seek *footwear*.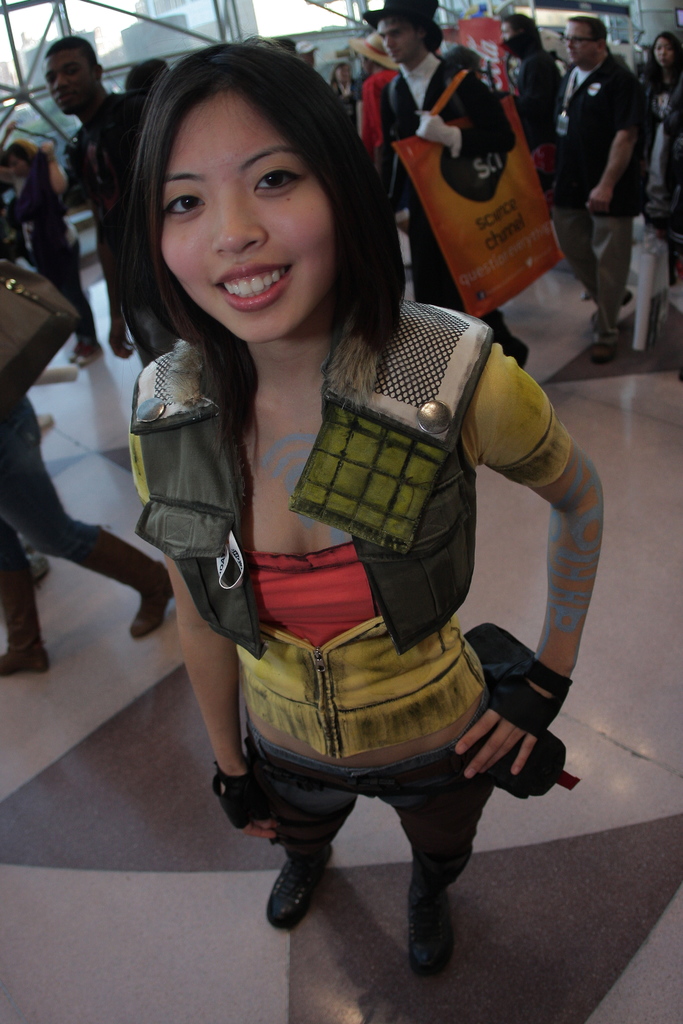
[595, 335, 616, 356].
